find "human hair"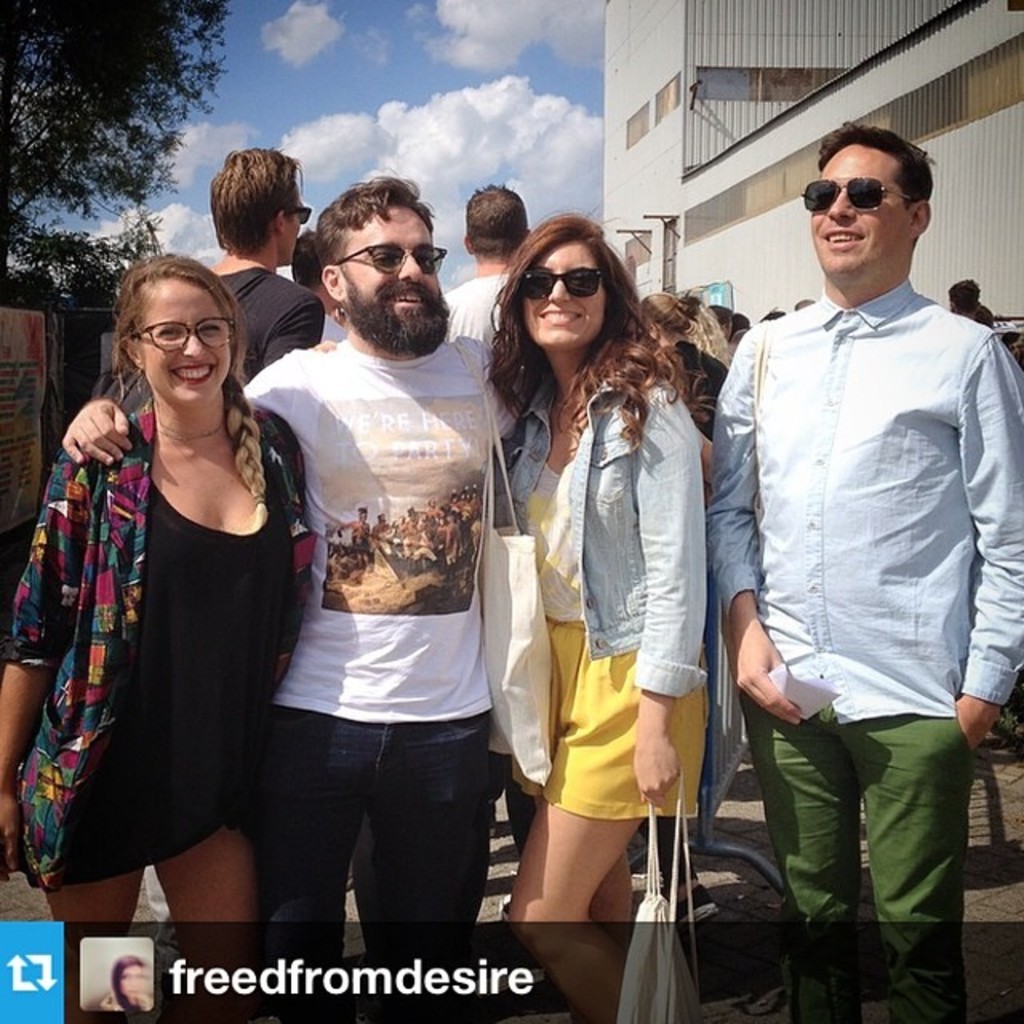
Rect(950, 278, 979, 317)
